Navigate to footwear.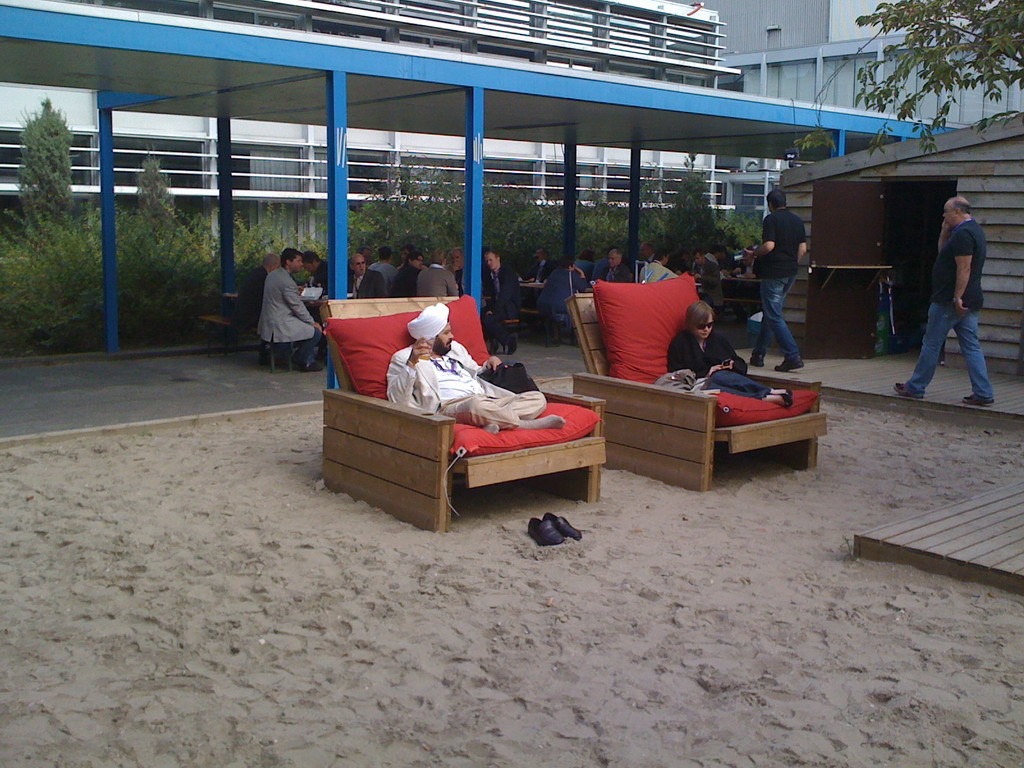
Navigation target: 747 353 765 368.
